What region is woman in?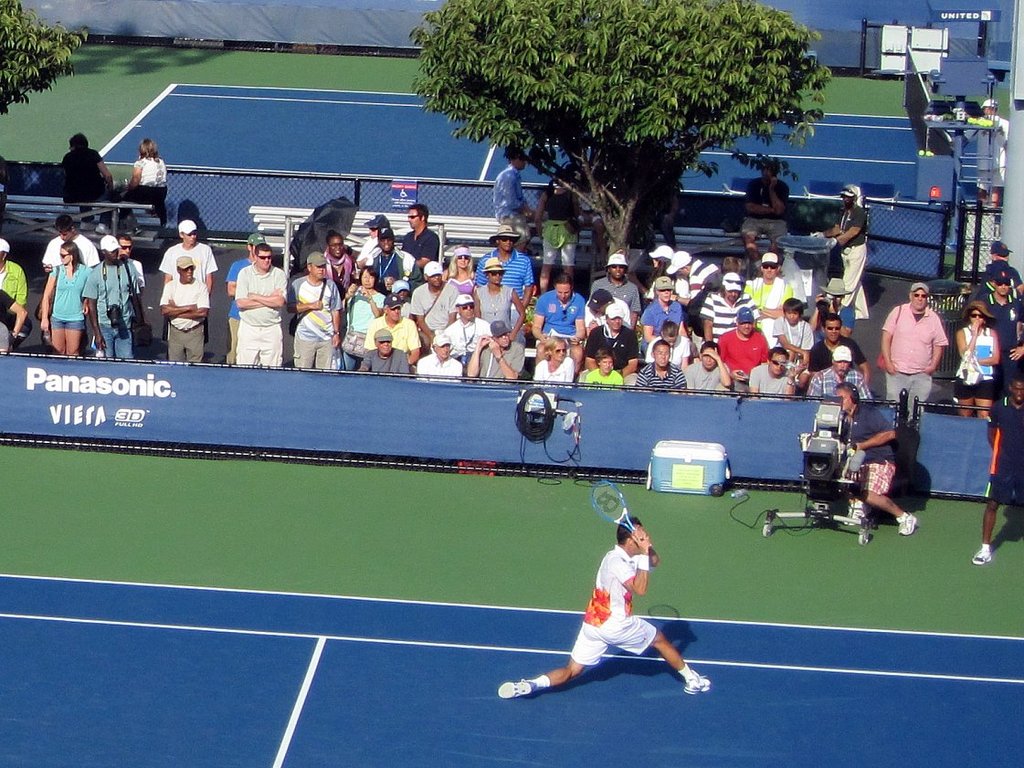
[x1=466, y1=255, x2=525, y2=344].
